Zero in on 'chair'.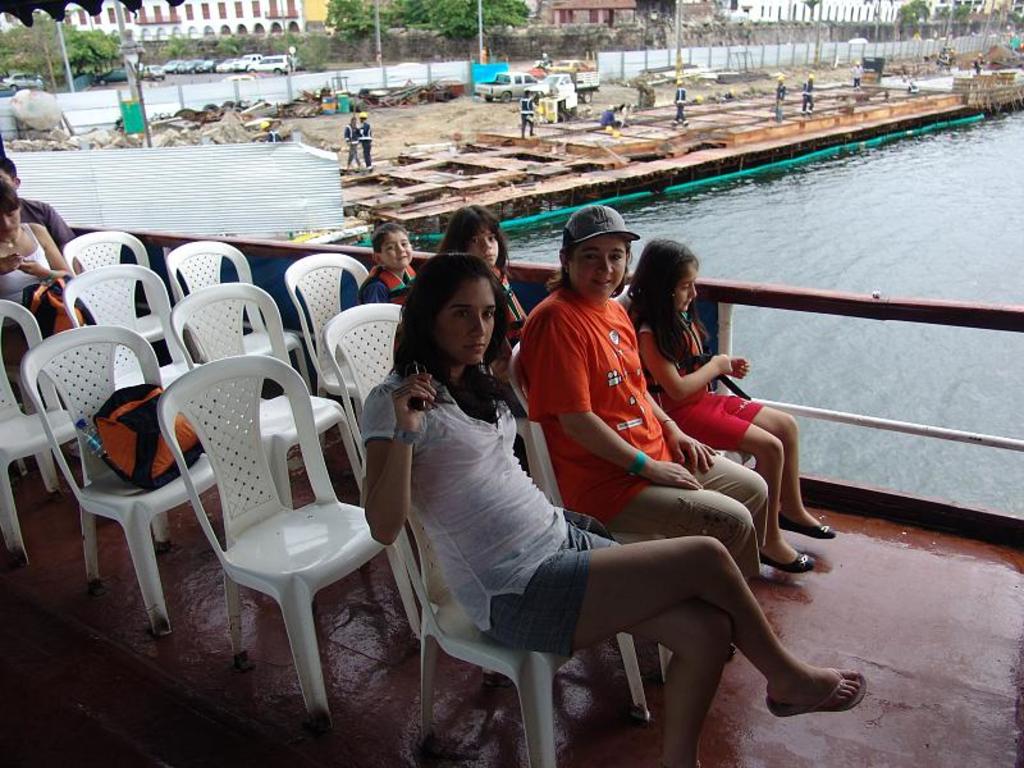
Zeroed in: detection(614, 282, 760, 467).
